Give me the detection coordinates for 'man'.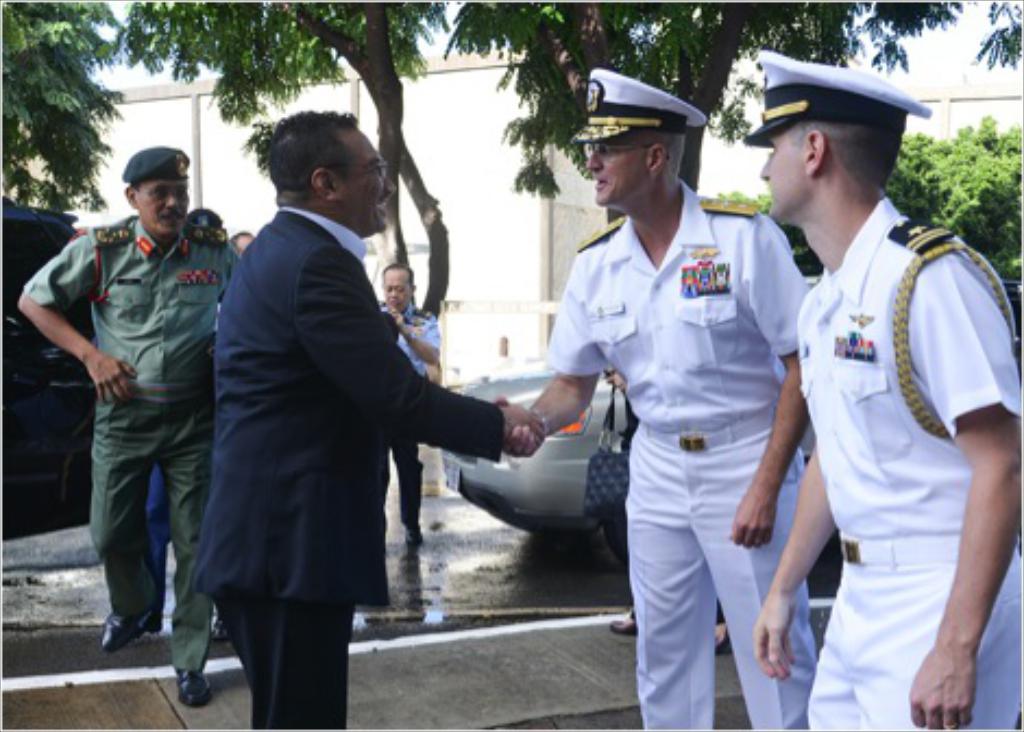
{"left": 492, "top": 68, "right": 819, "bottom": 730}.
